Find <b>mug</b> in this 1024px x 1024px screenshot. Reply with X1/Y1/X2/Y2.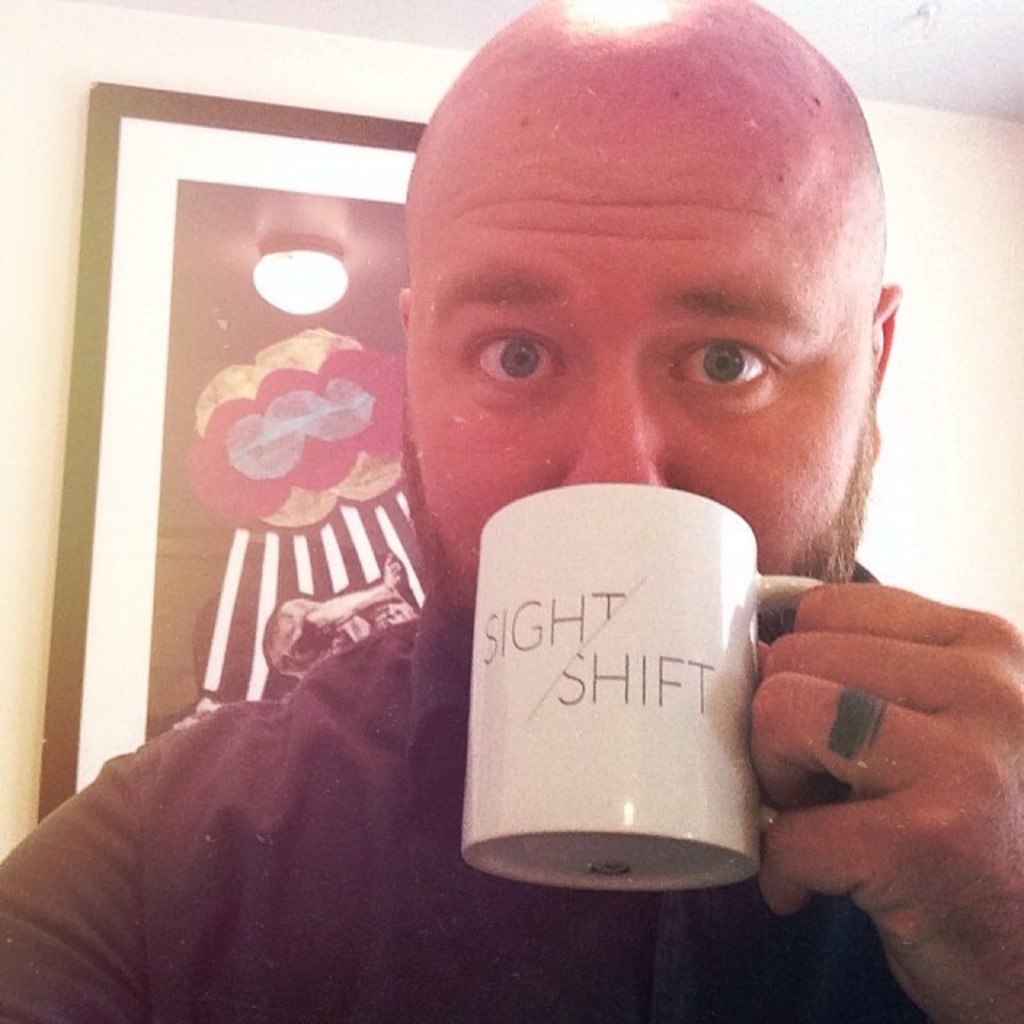
461/485/822/893.
